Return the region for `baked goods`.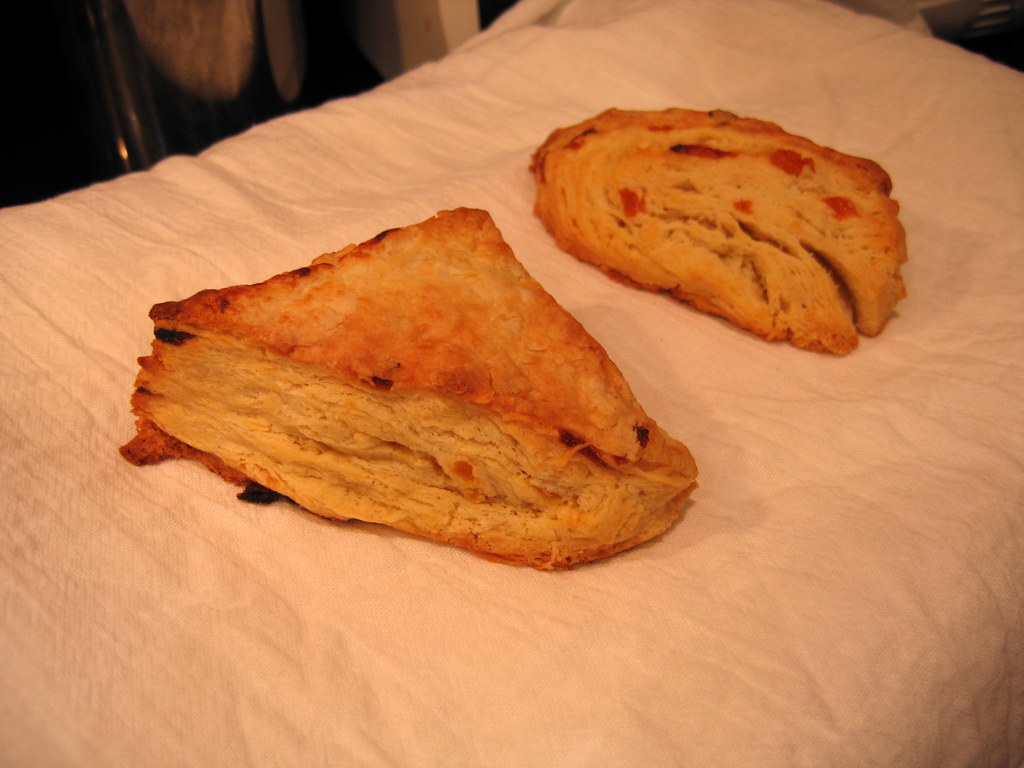
x1=117, y1=202, x2=696, y2=572.
